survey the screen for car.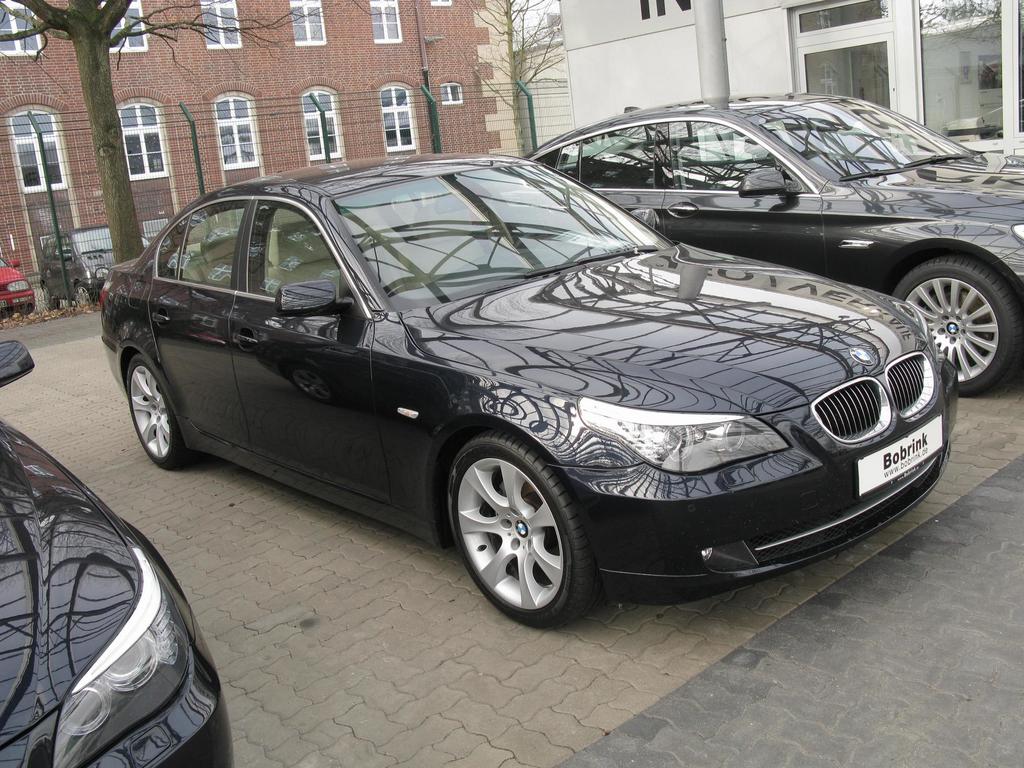
Survey found: bbox(102, 166, 957, 630).
